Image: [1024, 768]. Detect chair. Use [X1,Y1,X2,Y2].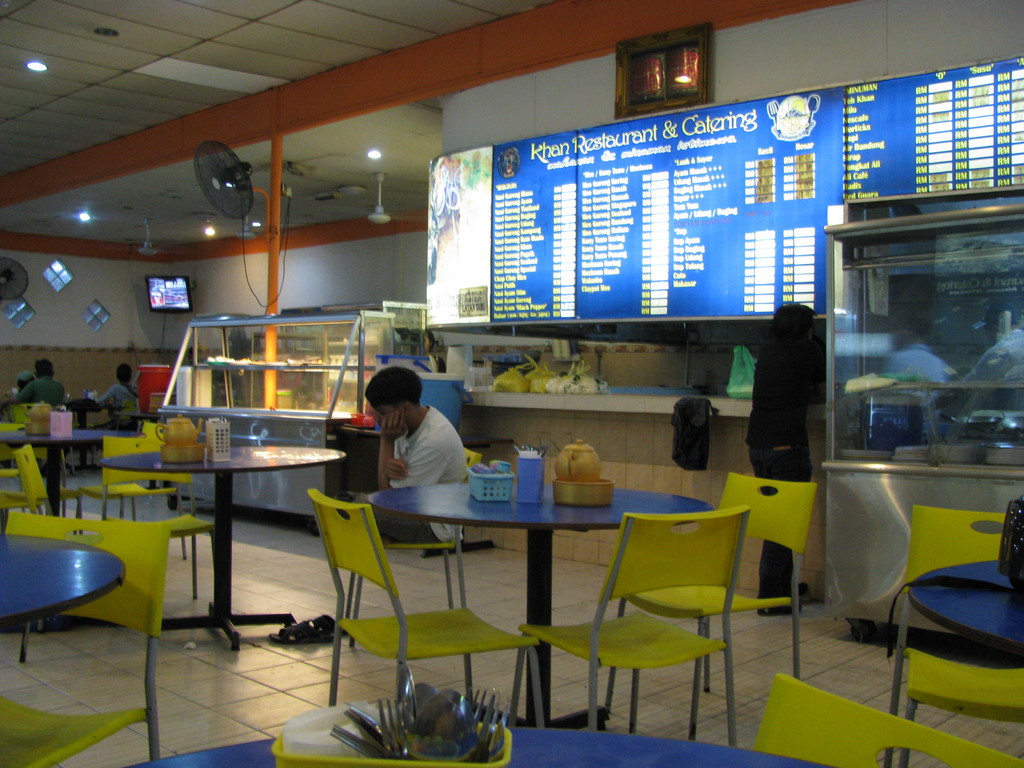
[0,511,170,767].
